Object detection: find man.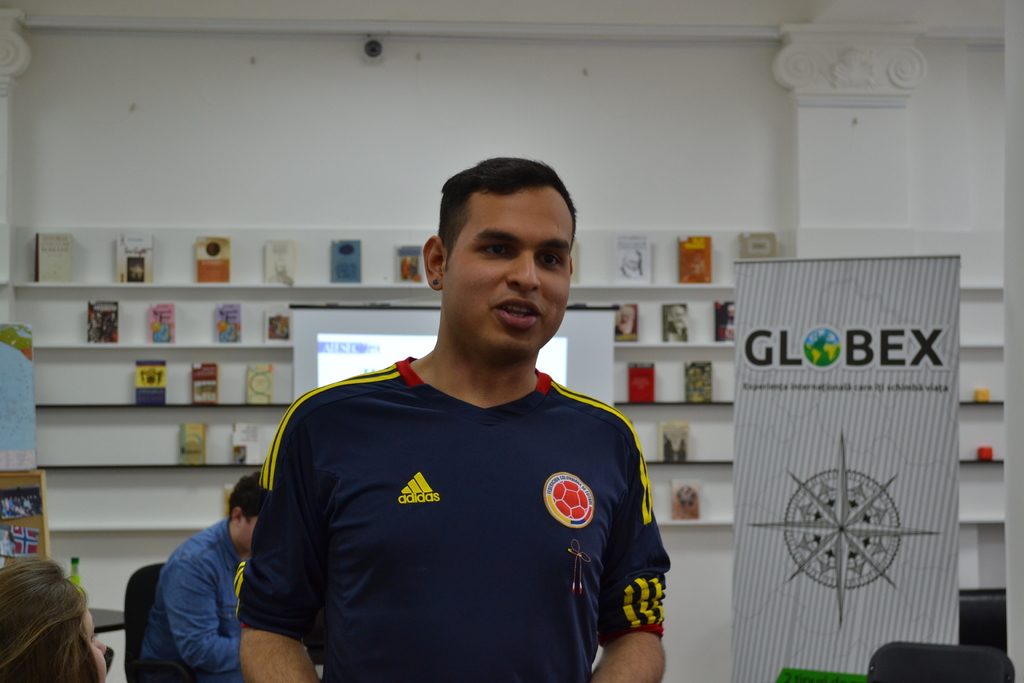
select_region(136, 471, 269, 682).
